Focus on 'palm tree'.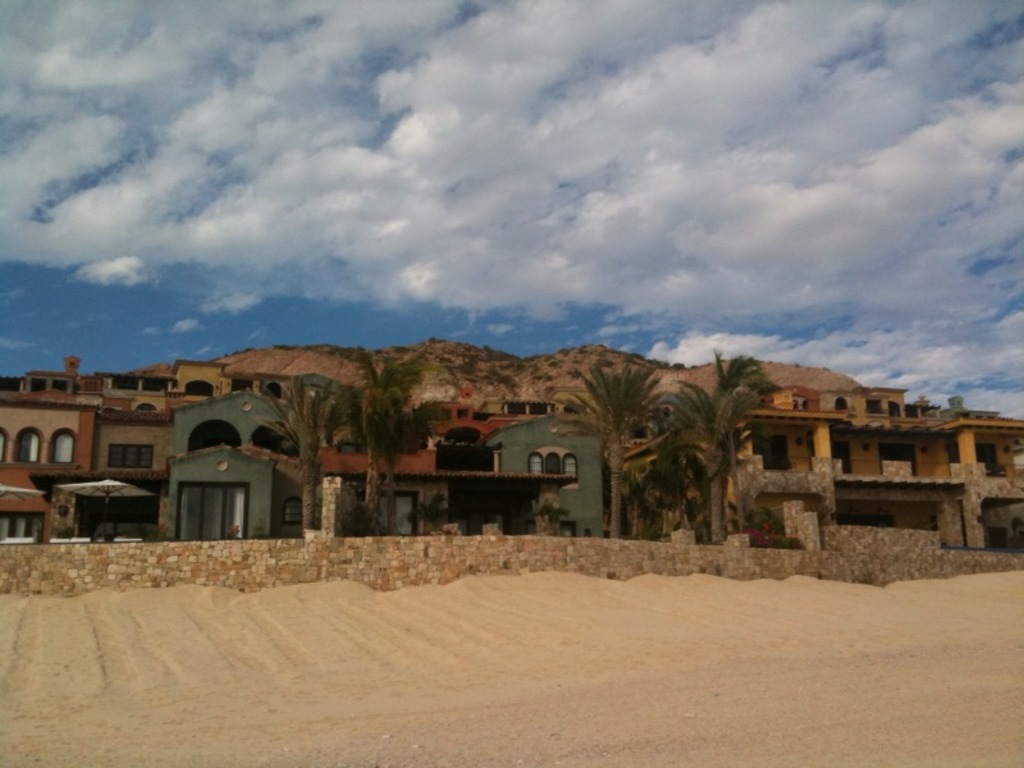
Focused at <box>330,343,439,540</box>.
